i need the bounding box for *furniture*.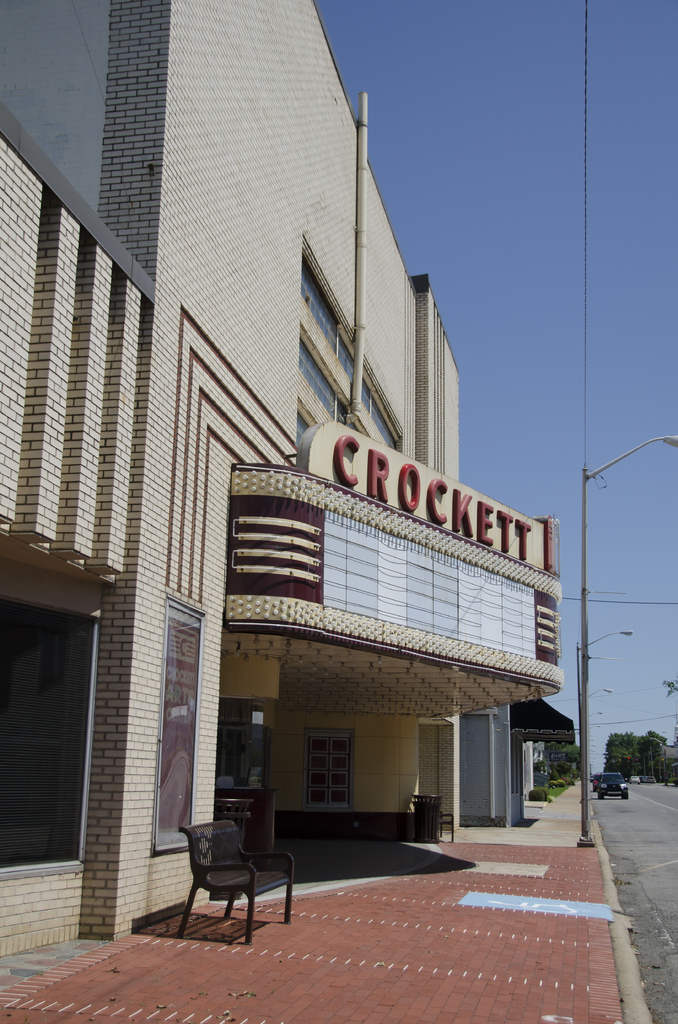
Here it is: pyautogui.locateOnScreen(165, 827, 298, 949).
